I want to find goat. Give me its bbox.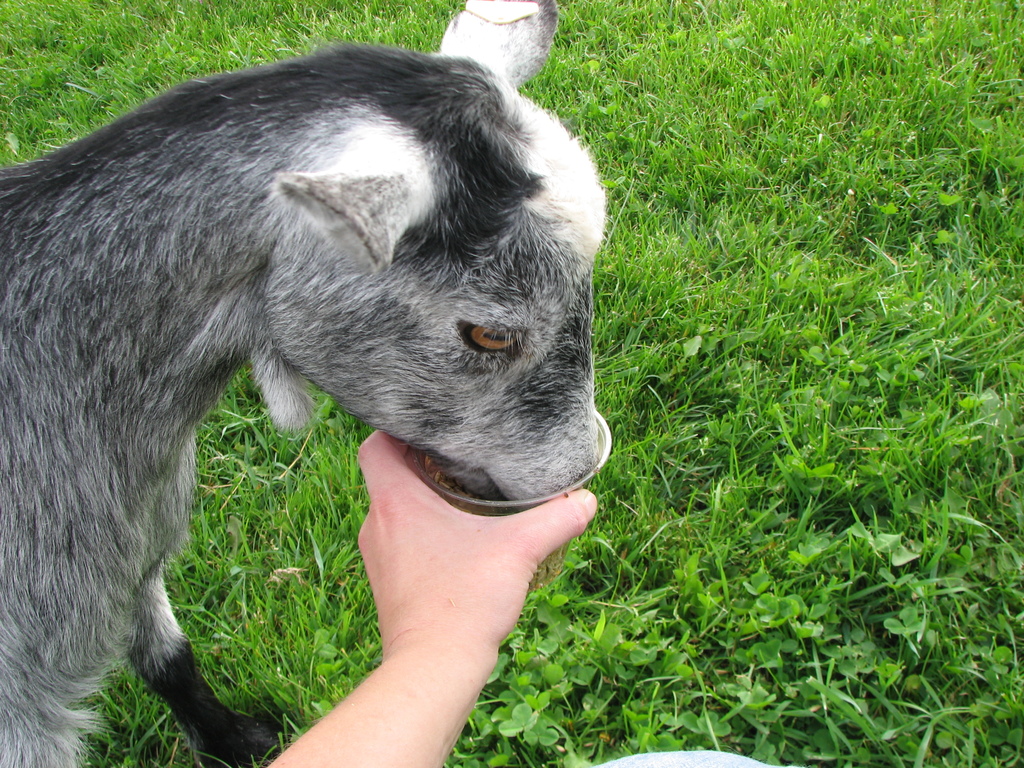
[0,52,646,742].
